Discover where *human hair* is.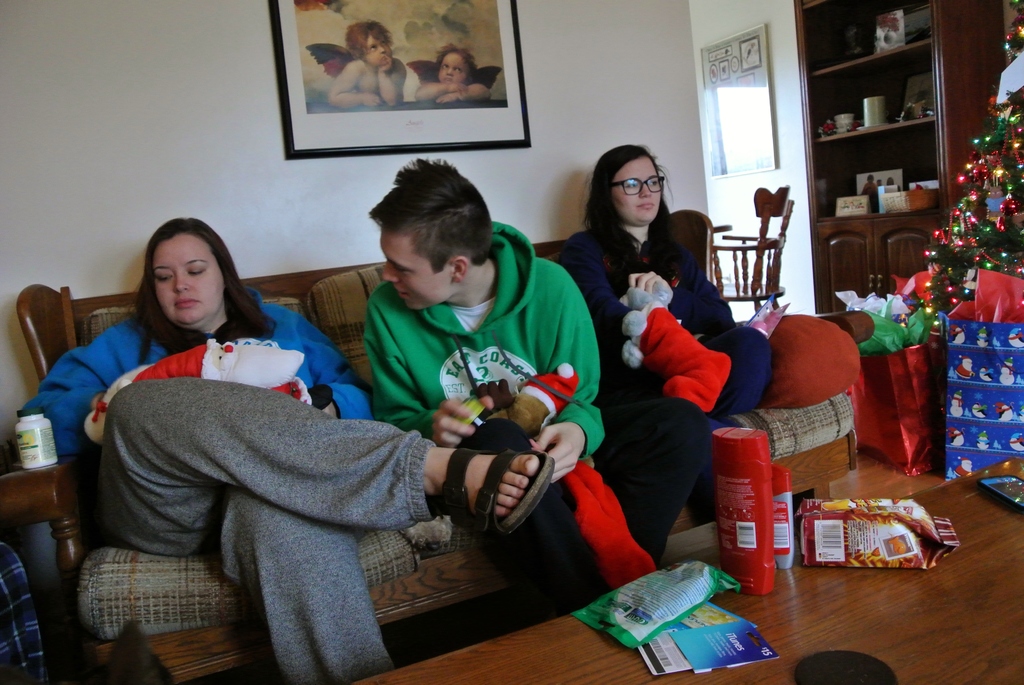
Discovered at x1=342, y1=20, x2=394, y2=61.
